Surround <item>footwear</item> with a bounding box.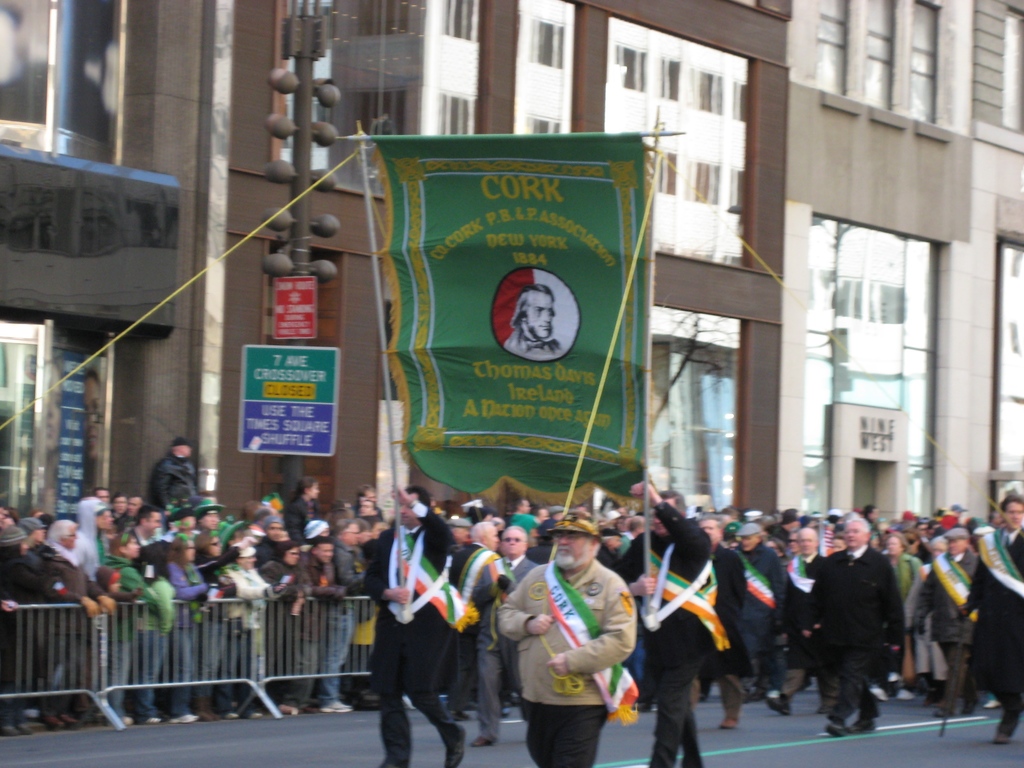
l=638, t=700, r=653, b=712.
